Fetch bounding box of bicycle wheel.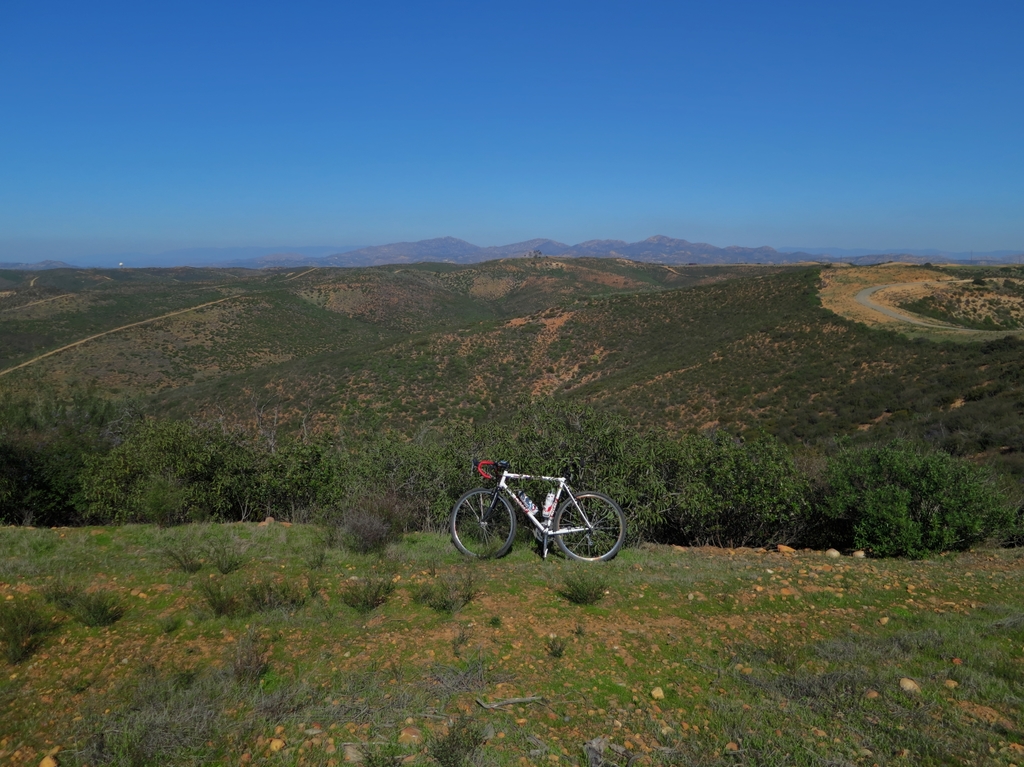
Bbox: pyautogui.locateOnScreen(548, 492, 623, 574).
